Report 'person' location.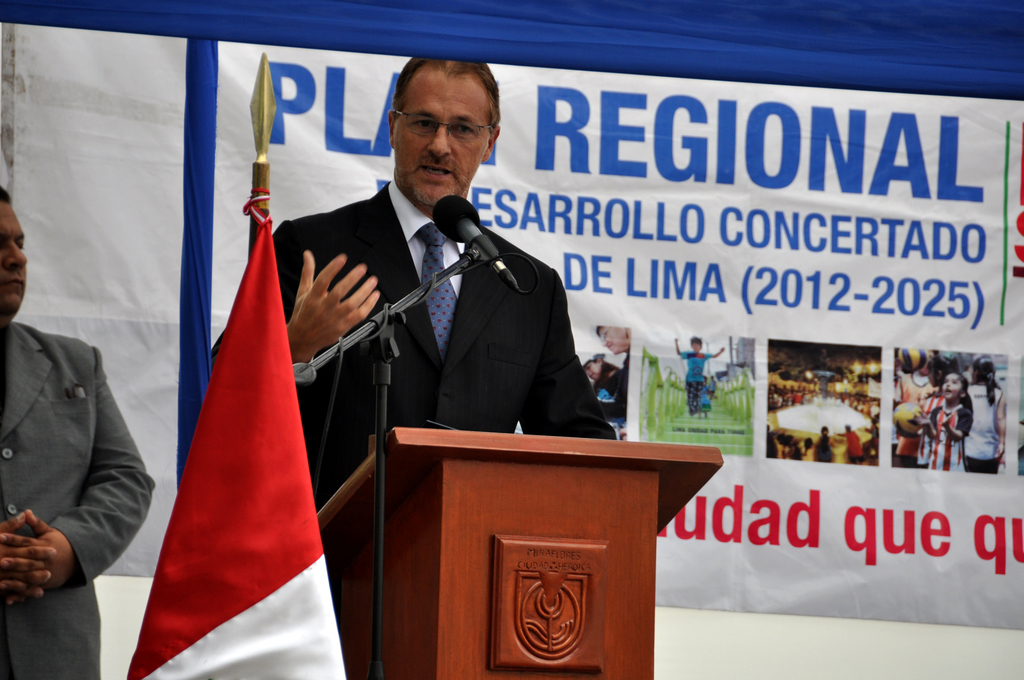
Report: (left=962, top=360, right=1008, bottom=478).
